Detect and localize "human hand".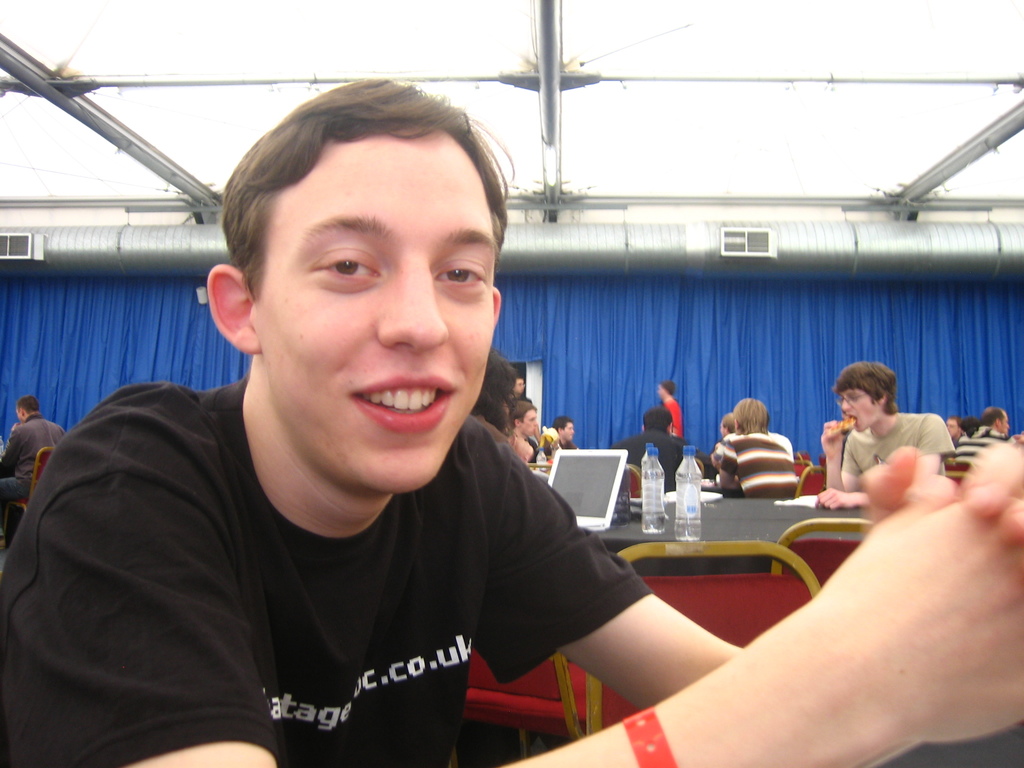
Localized at bbox=[706, 482, 1020, 723].
